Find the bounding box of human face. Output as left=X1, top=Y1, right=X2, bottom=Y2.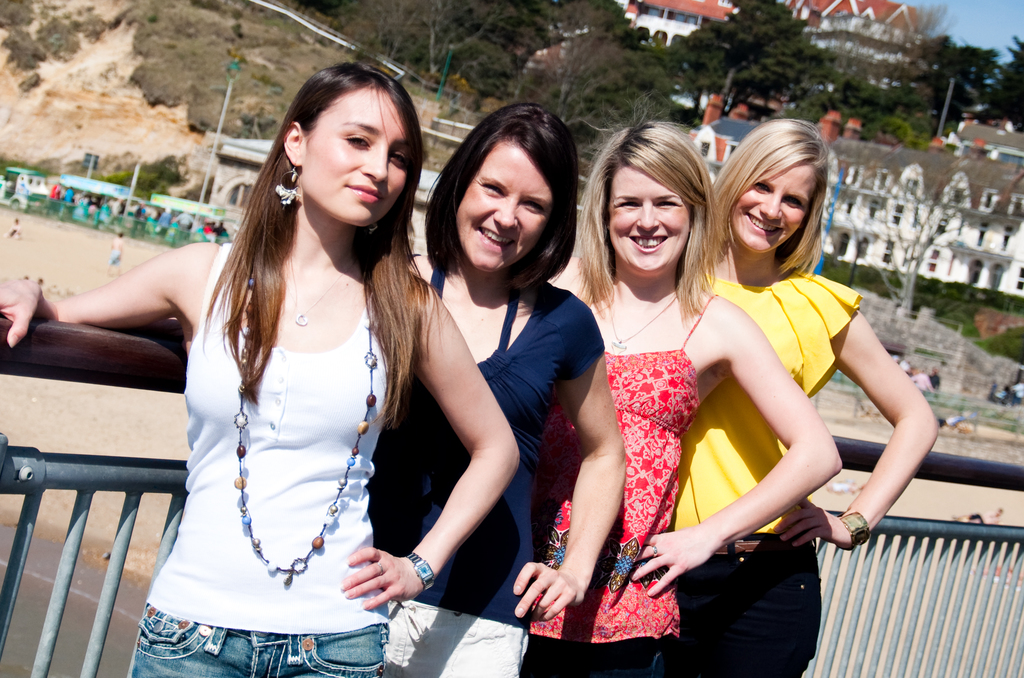
left=595, top=160, right=696, bottom=278.
